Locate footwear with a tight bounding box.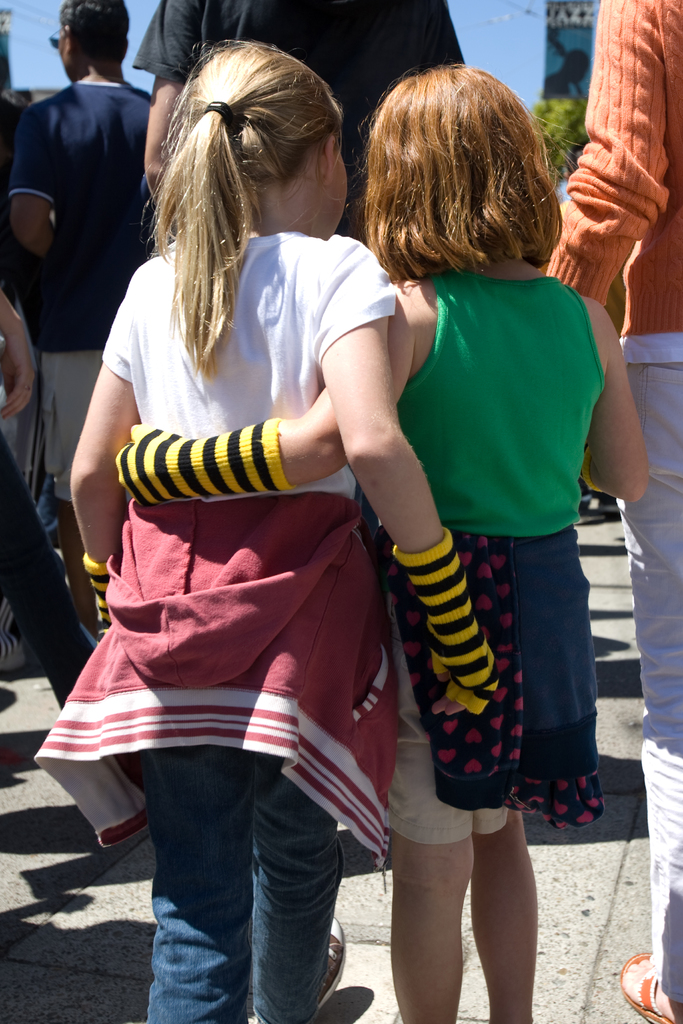
BBox(575, 488, 604, 522).
